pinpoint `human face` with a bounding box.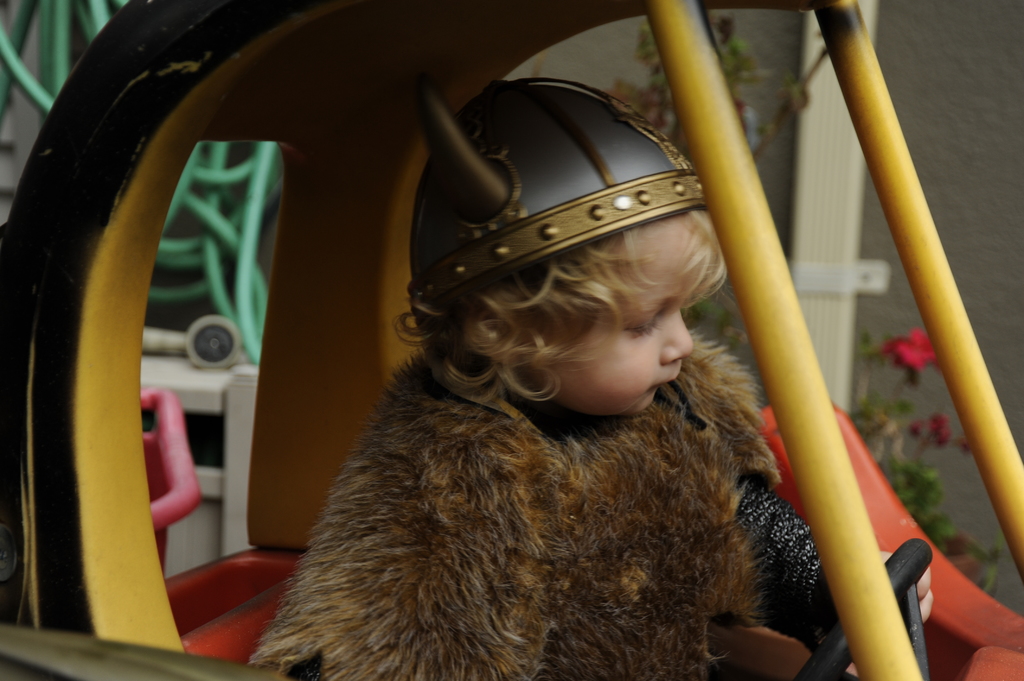
<box>509,243,698,413</box>.
